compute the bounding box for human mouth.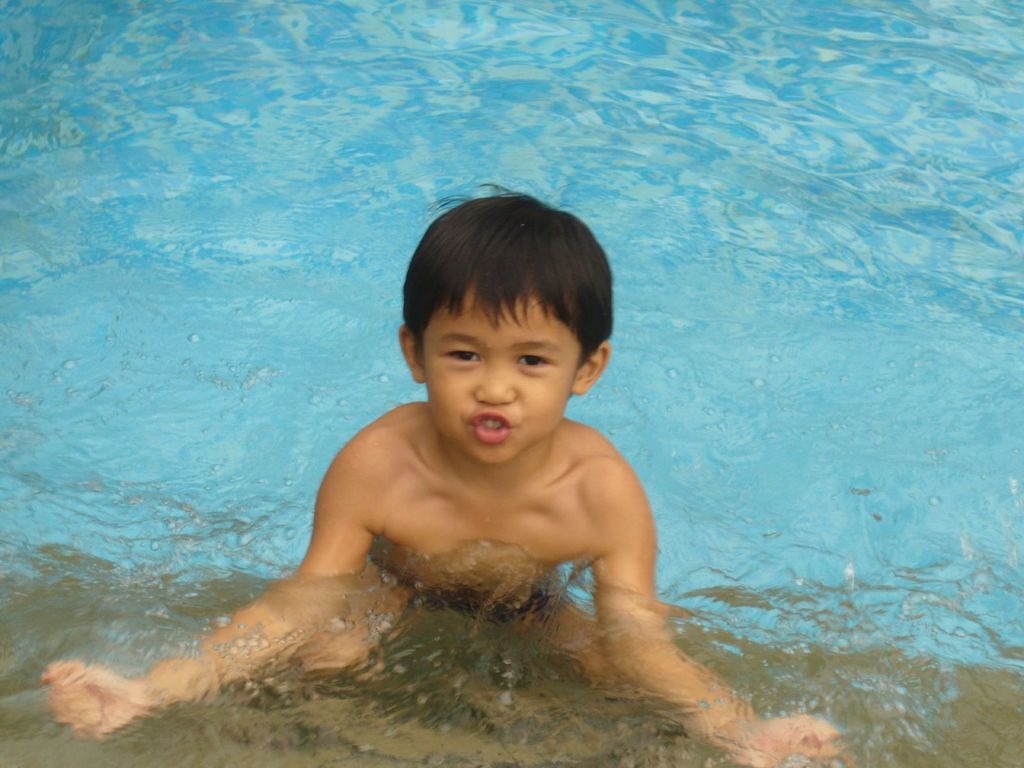
detection(471, 410, 512, 446).
